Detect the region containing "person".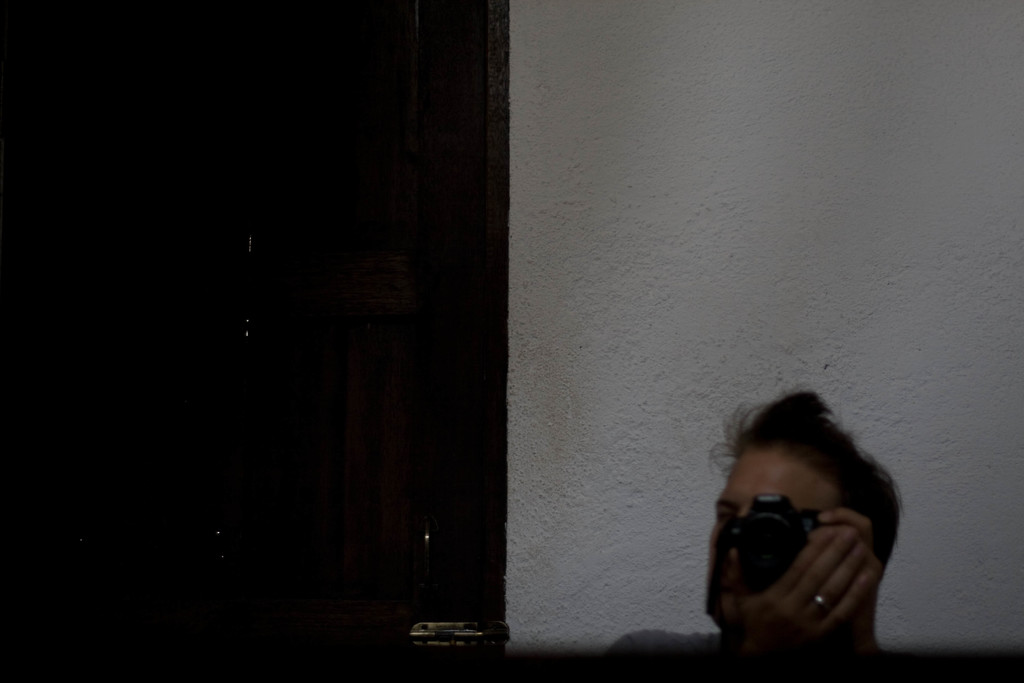
x1=607 y1=388 x2=902 y2=648.
